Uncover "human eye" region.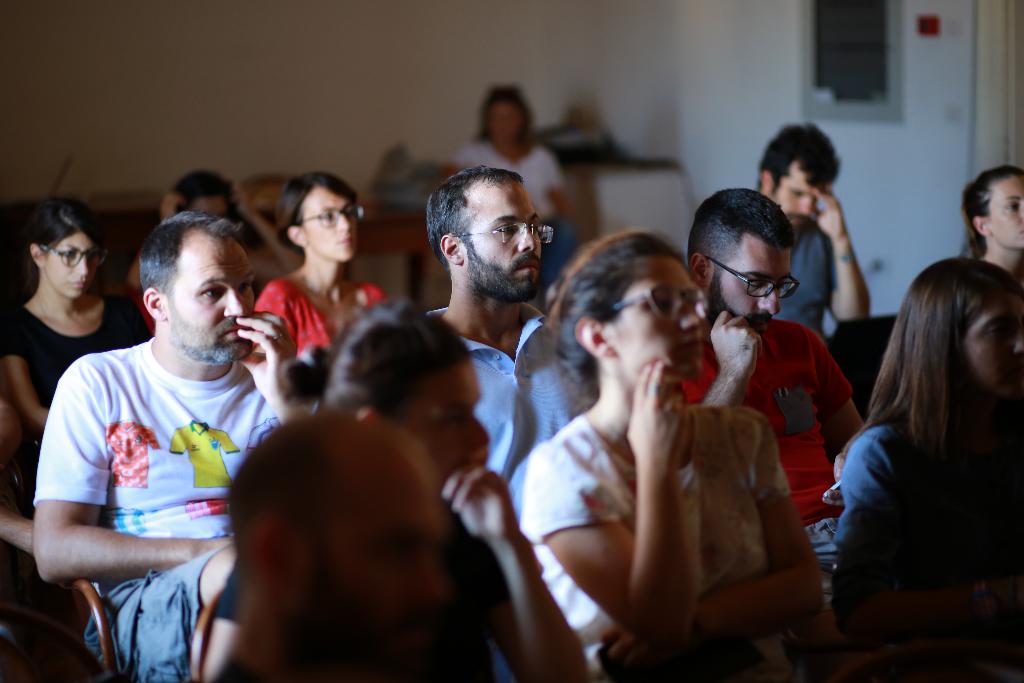
Uncovered: pyautogui.locateOnScreen(62, 247, 79, 259).
